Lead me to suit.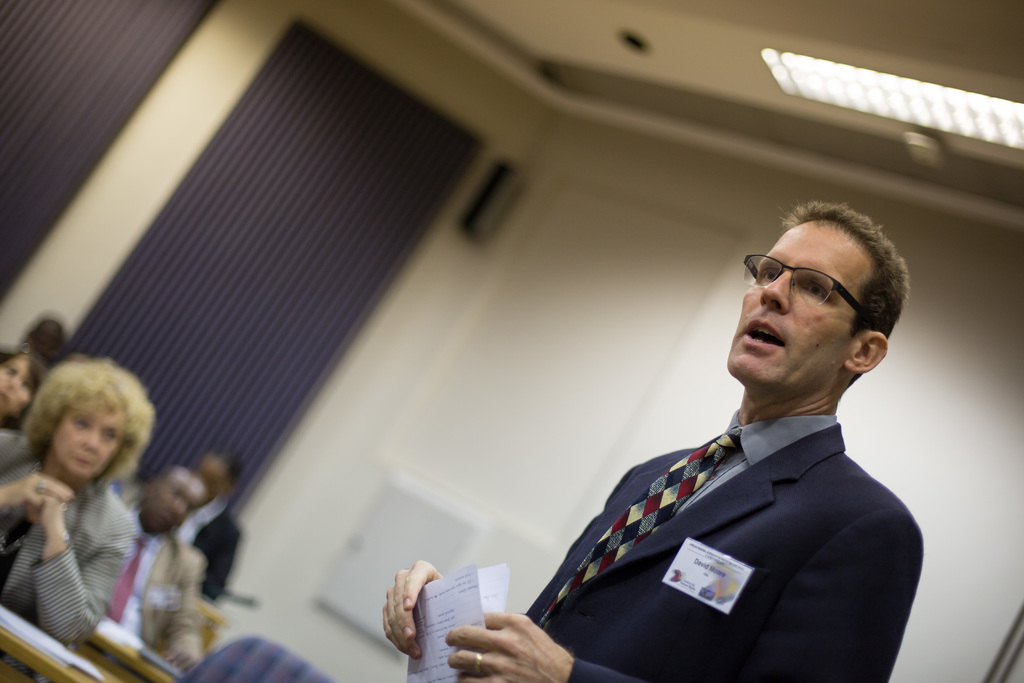
Lead to (0, 438, 136, 650).
